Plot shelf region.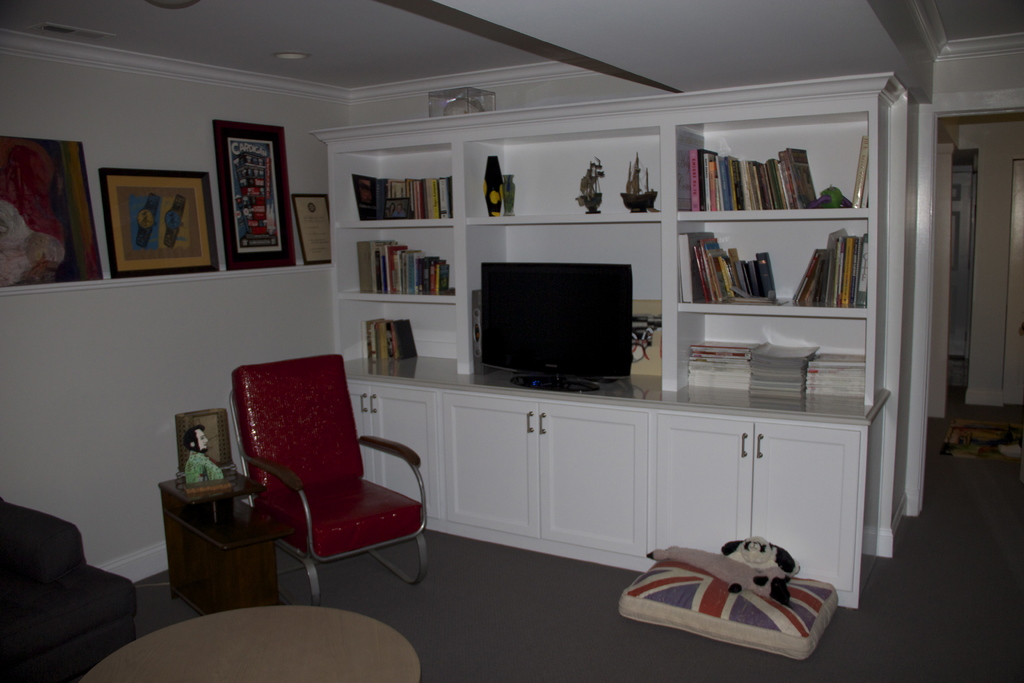
Plotted at l=333, t=138, r=457, b=220.
